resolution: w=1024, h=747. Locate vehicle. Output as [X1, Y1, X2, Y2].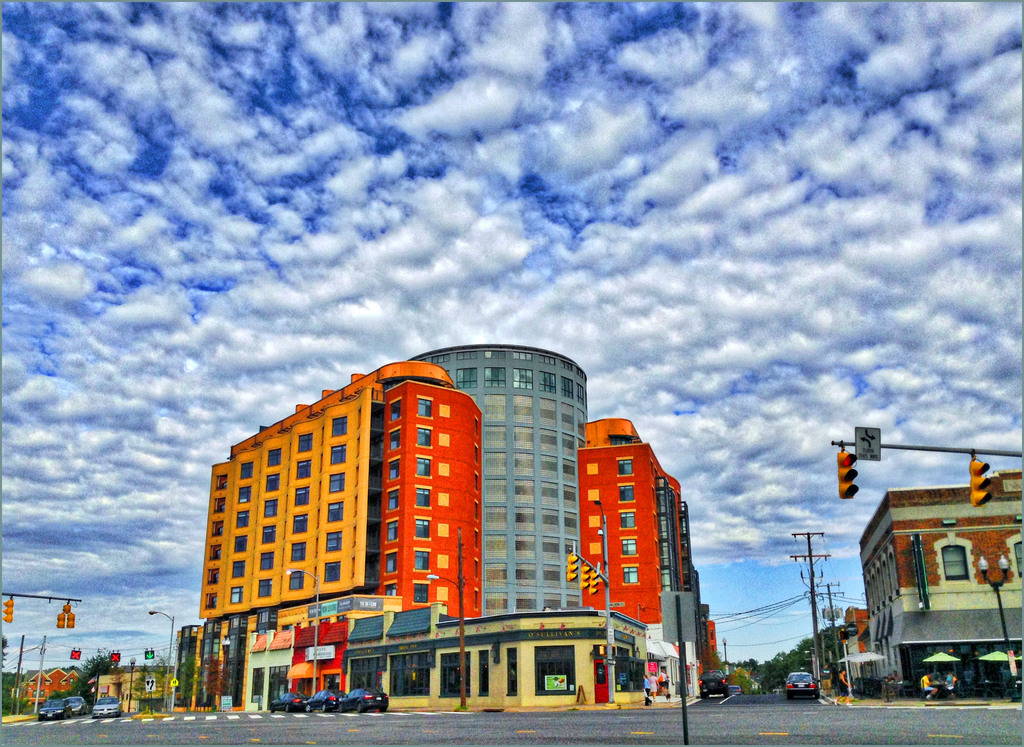
[269, 693, 310, 711].
